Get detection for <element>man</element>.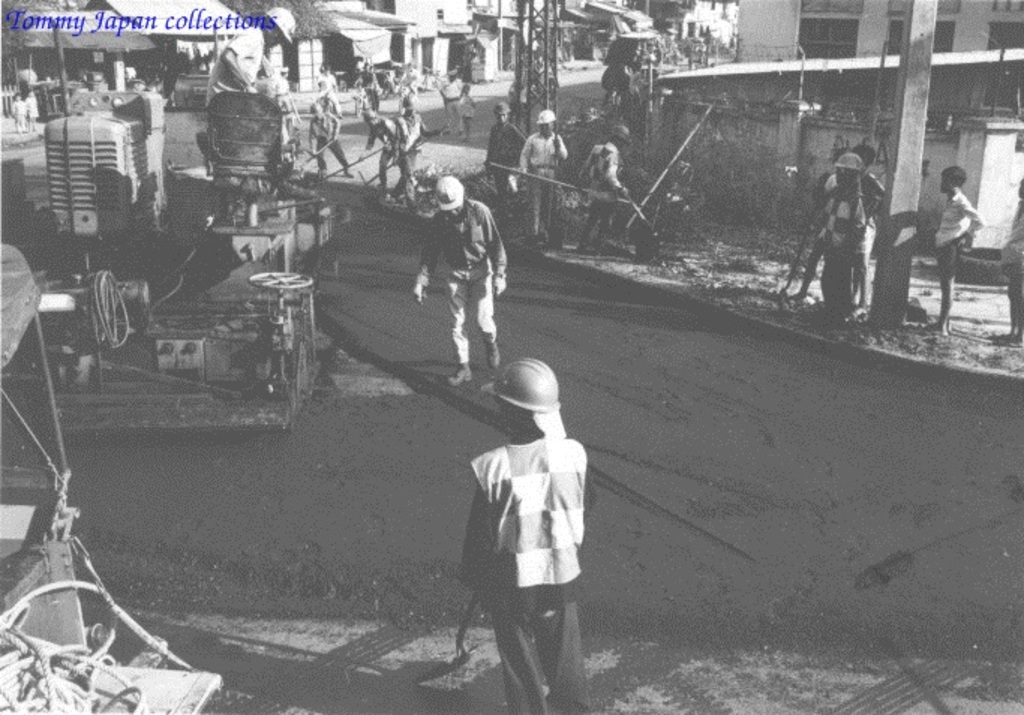
Detection: x1=993 y1=174 x2=1023 y2=342.
